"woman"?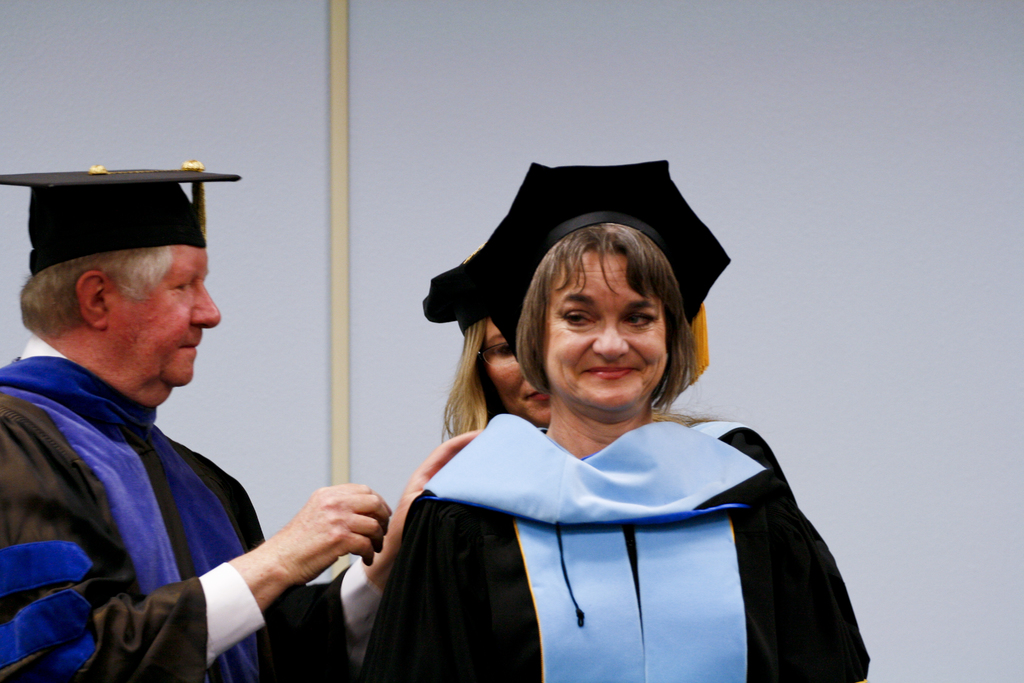
{"left": 346, "top": 148, "right": 876, "bottom": 682}
